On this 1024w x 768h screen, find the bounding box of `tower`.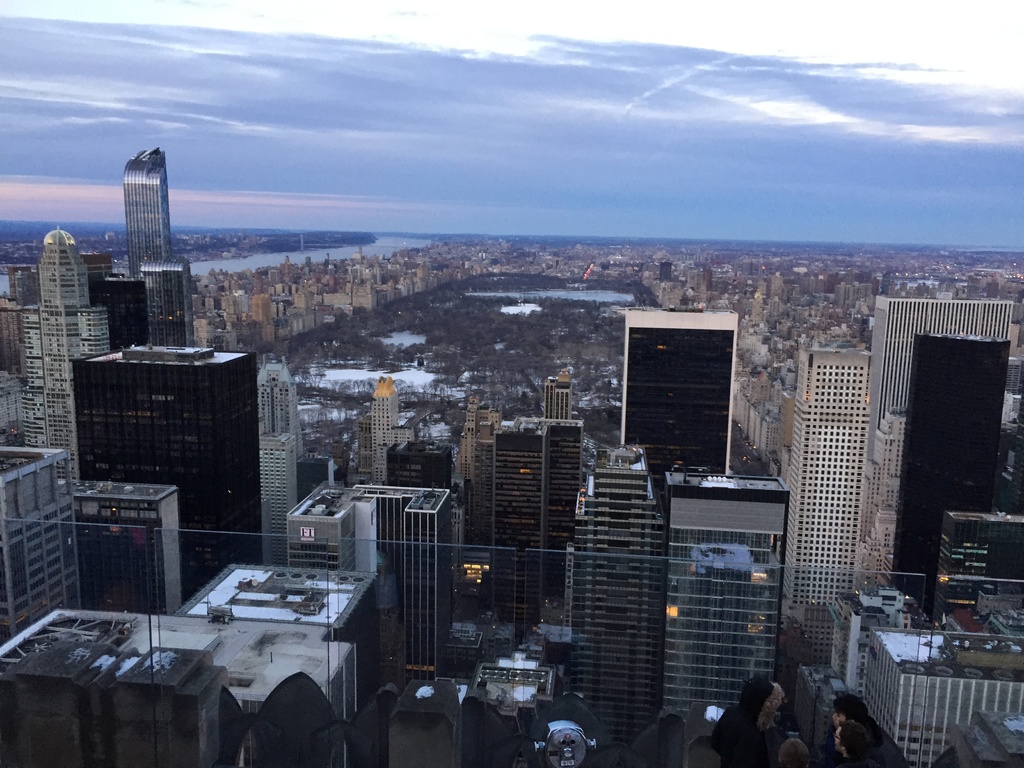
Bounding box: bbox(940, 518, 1018, 627).
